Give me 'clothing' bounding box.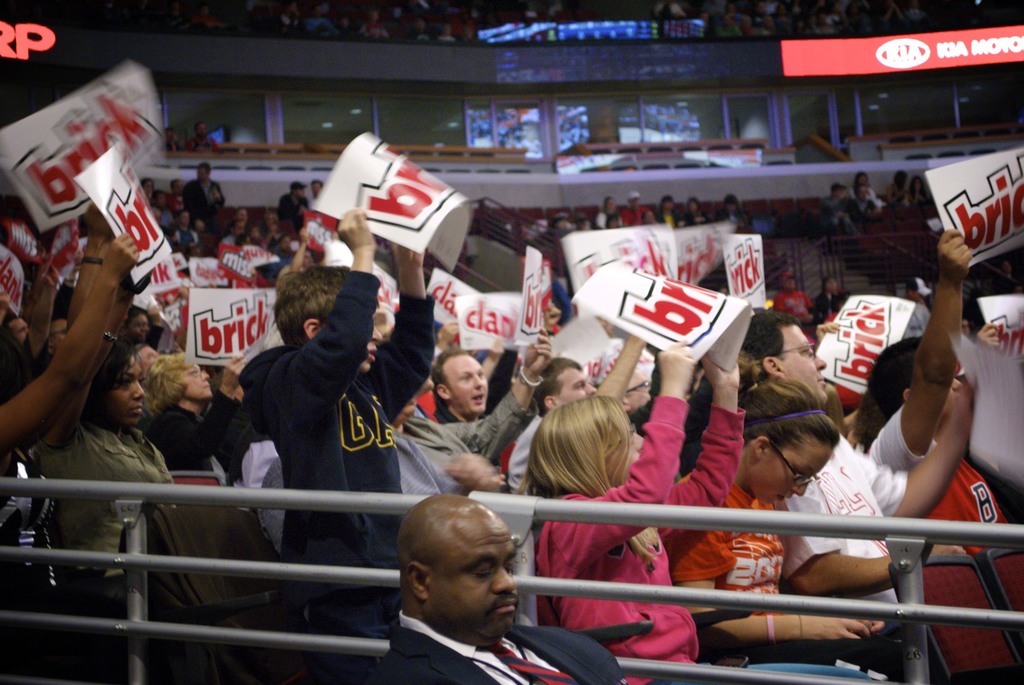
(x1=898, y1=300, x2=928, y2=333).
